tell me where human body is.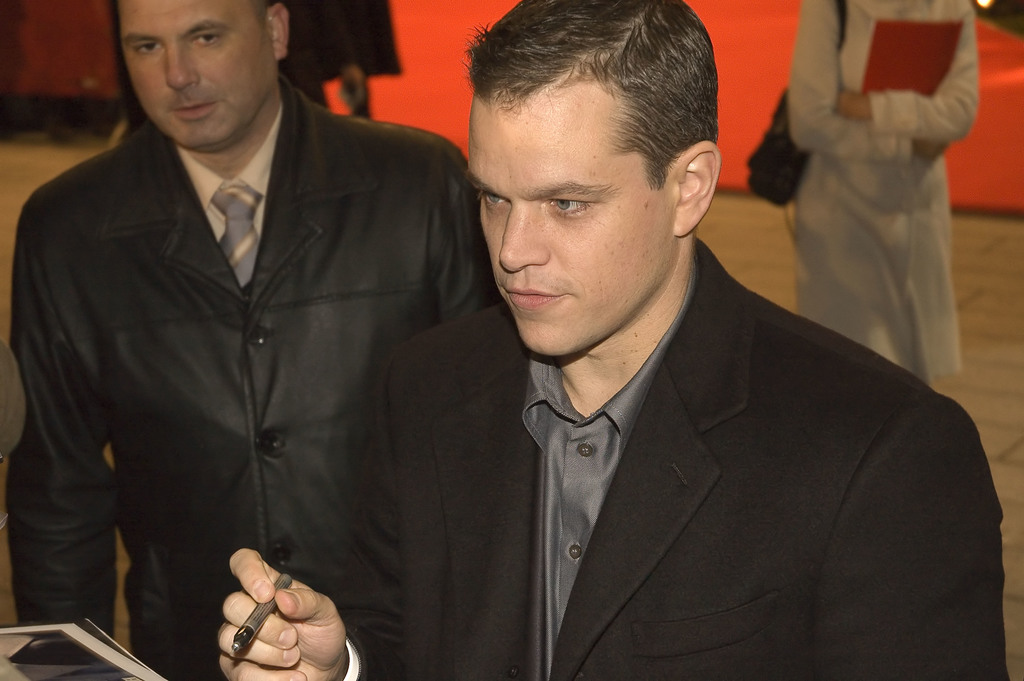
human body is at BBox(745, 0, 986, 408).
